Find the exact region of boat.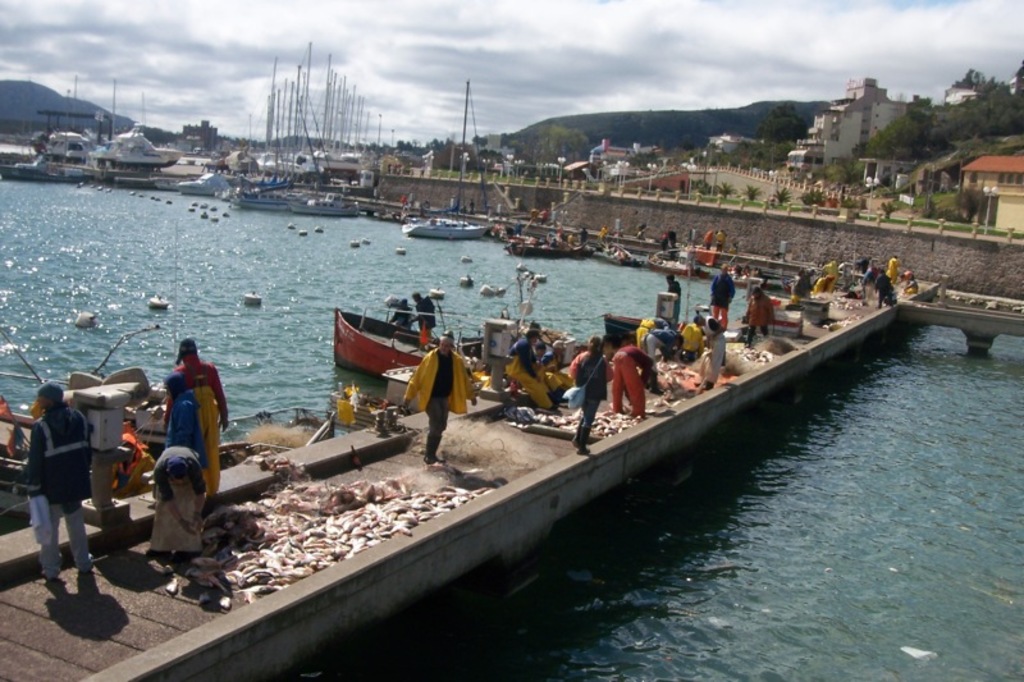
Exact region: 460, 264, 576, 376.
